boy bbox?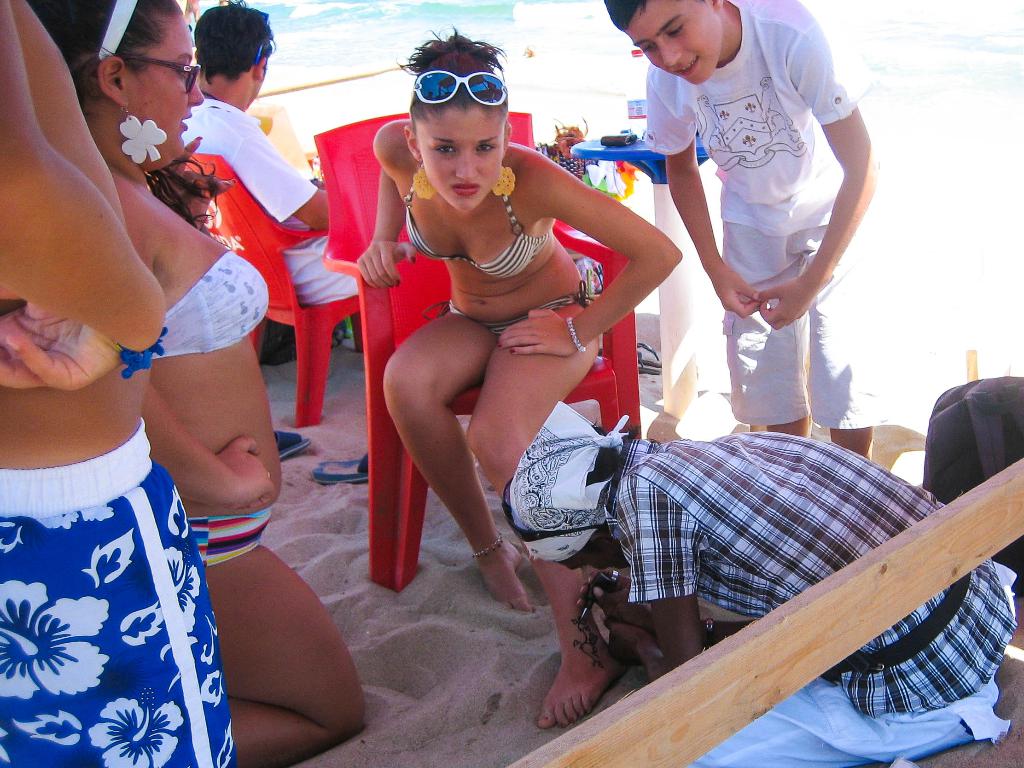
[595,0,893,424]
